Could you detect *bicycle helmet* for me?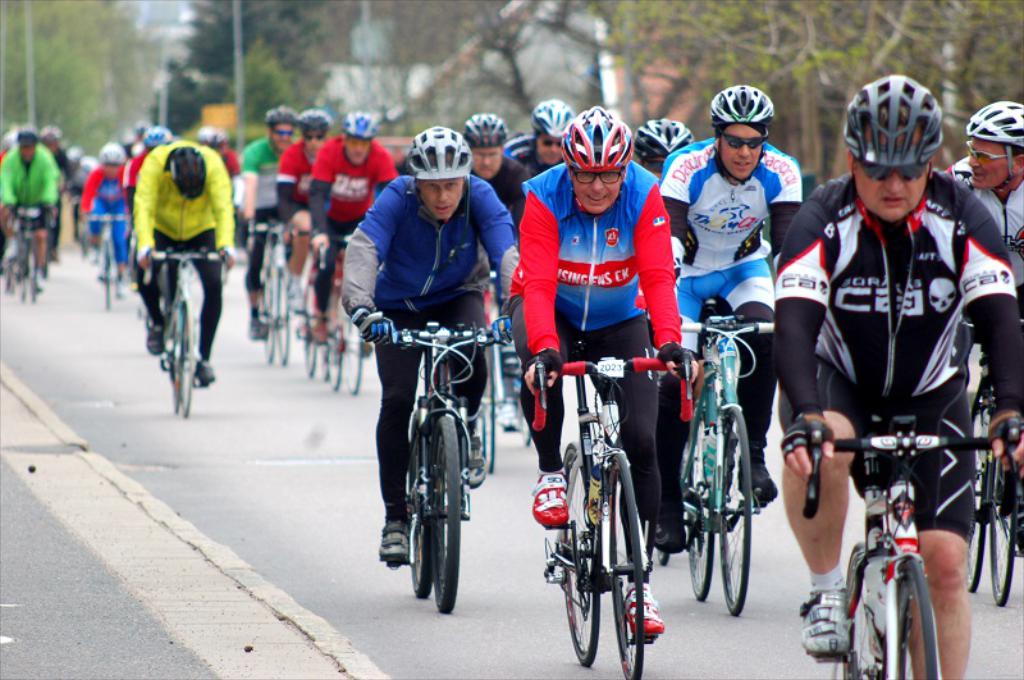
Detection result: pyautogui.locateOnScreen(628, 119, 694, 172).
